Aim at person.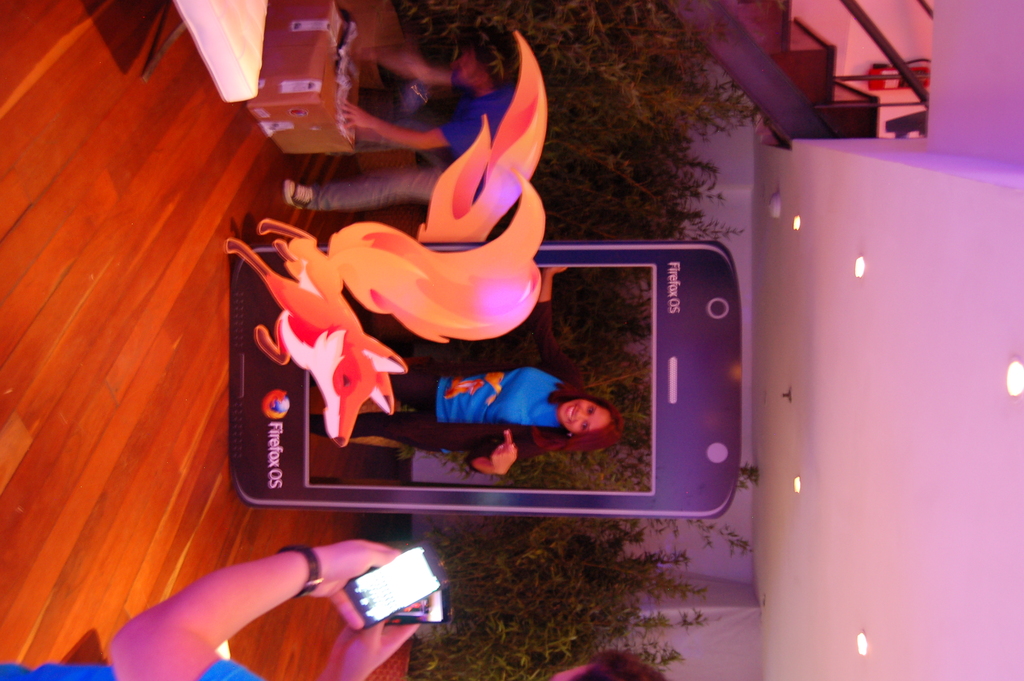
Aimed at 309,268,618,478.
